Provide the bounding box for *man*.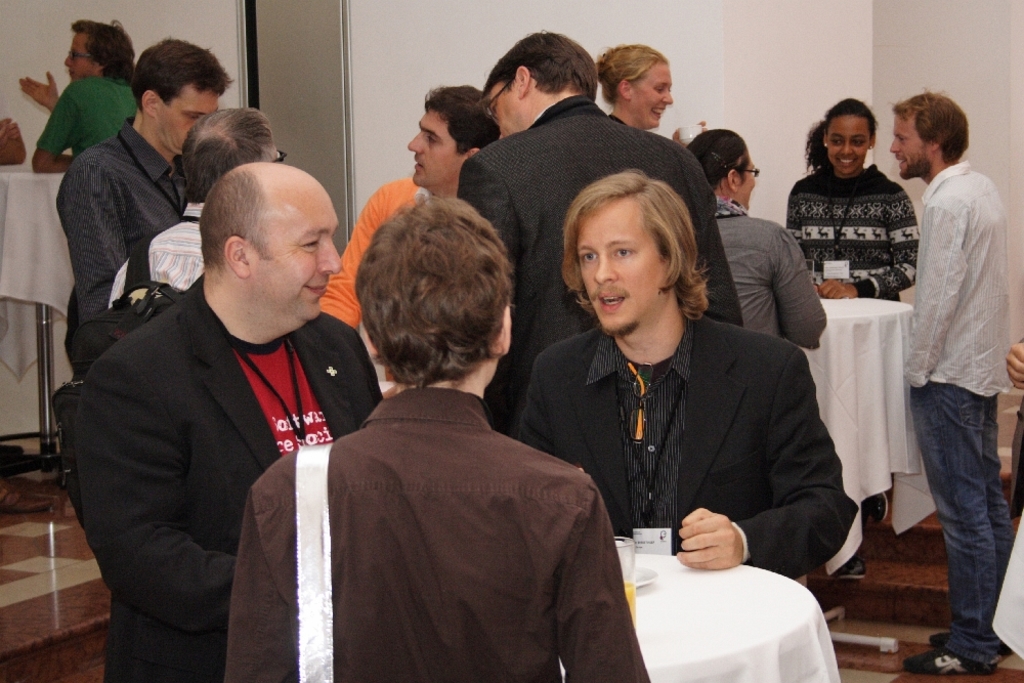
<region>78, 160, 384, 682</region>.
